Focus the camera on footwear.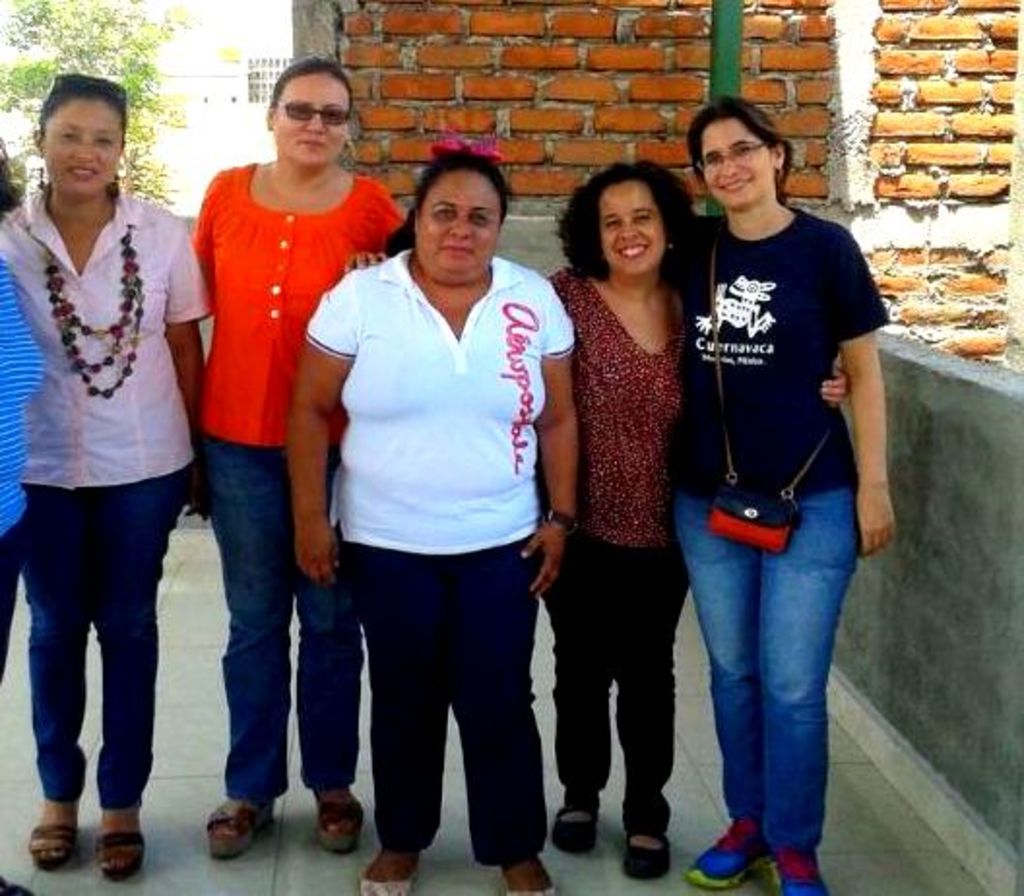
Focus region: x1=209 y1=805 x2=273 y2=855.
